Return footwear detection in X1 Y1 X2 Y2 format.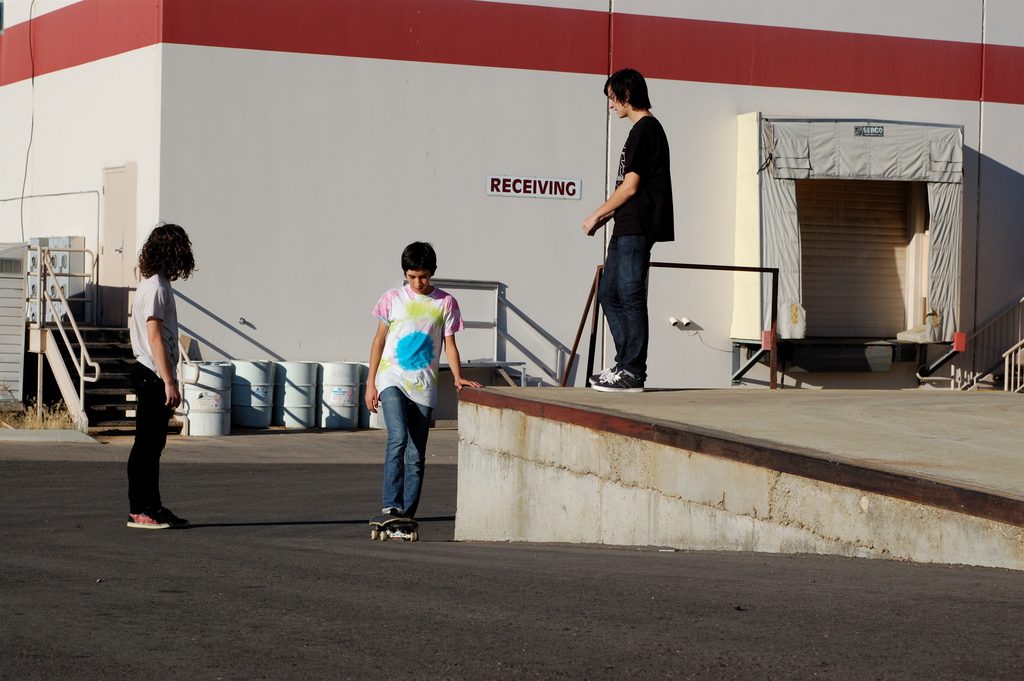
149 507 182 523.
